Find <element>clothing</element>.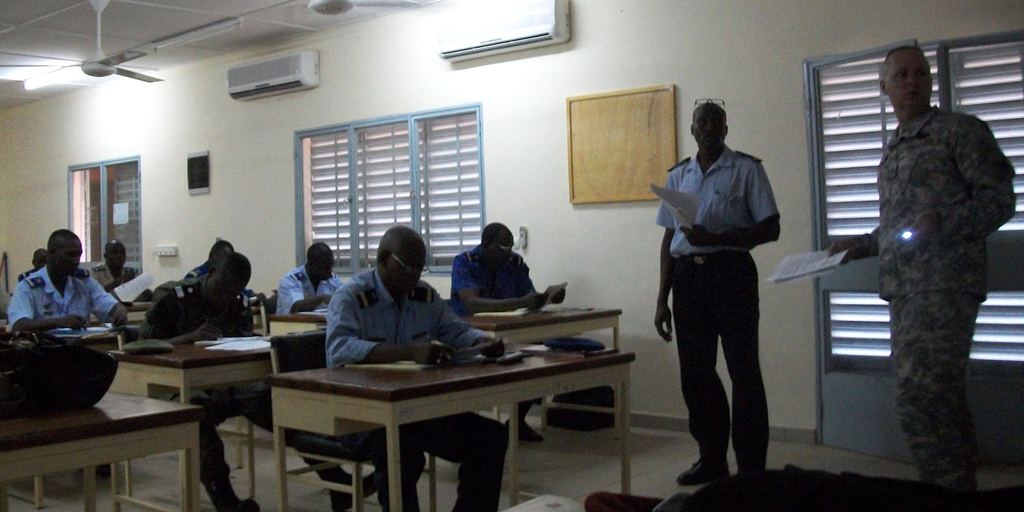
Rect(12, 268, 117, 332).
